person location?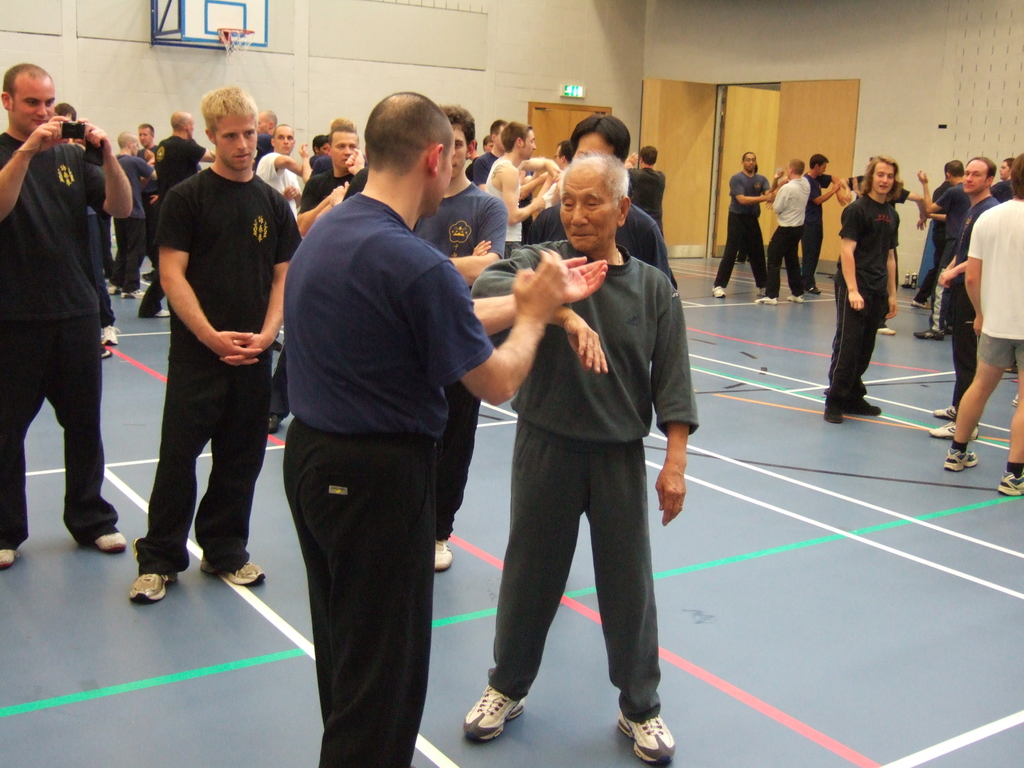
locate(456, 152, 705, 767)
